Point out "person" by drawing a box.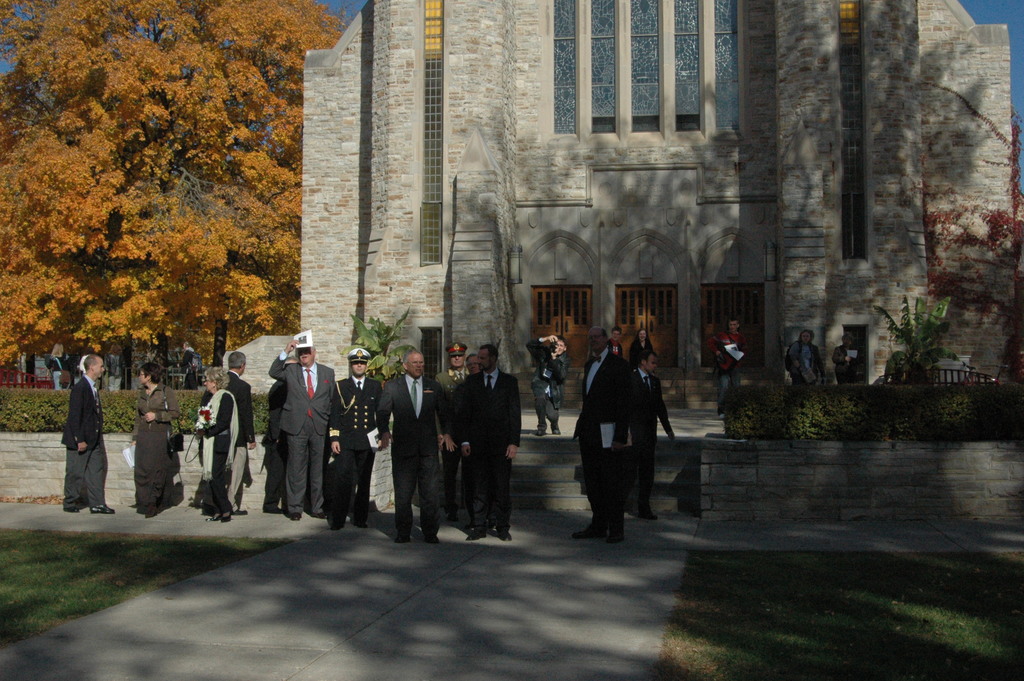
box(47, 354, 61, 391).
